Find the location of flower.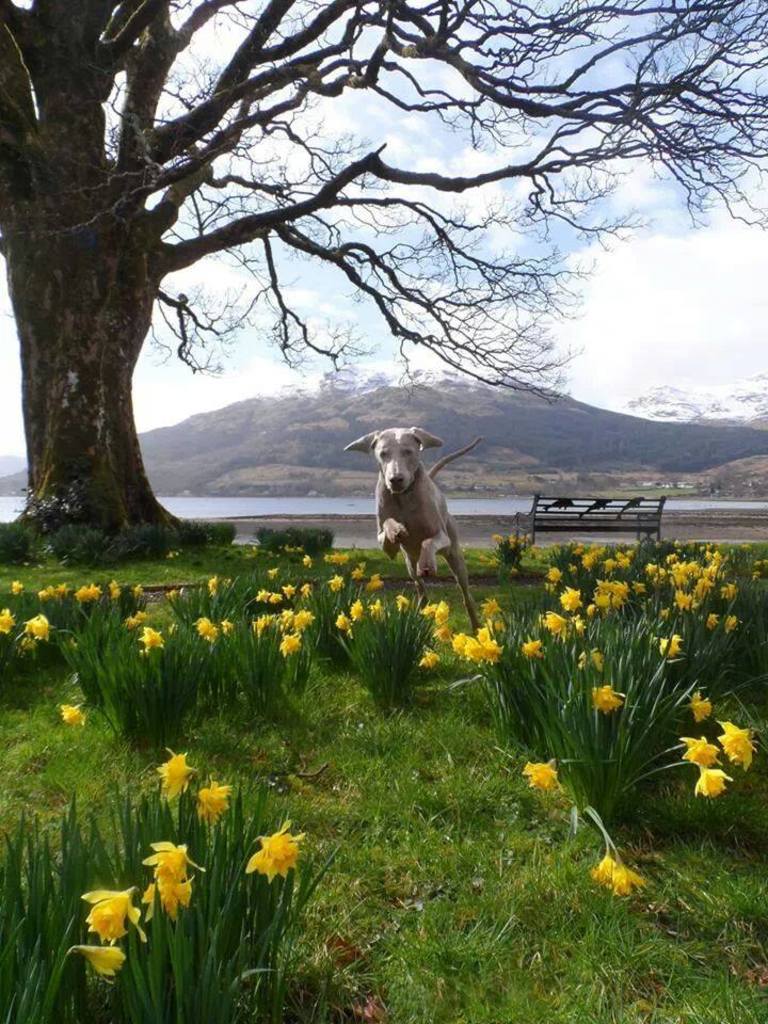
Location: select_region(196, 777, 230, 825).
